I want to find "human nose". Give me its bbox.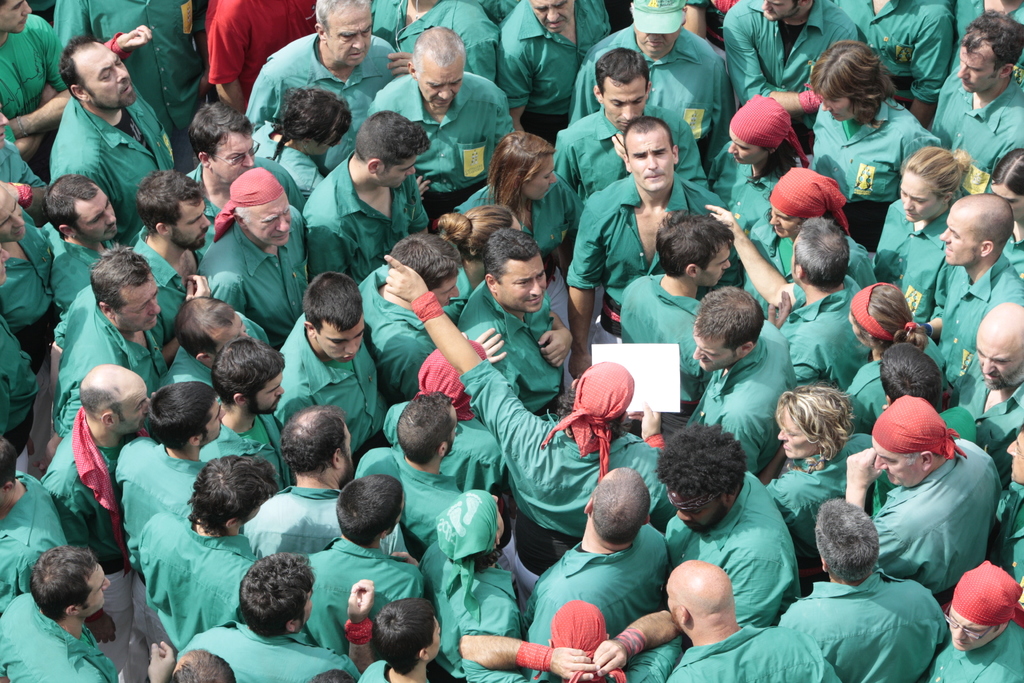
<region>687, 349, 701, 358</region>.
